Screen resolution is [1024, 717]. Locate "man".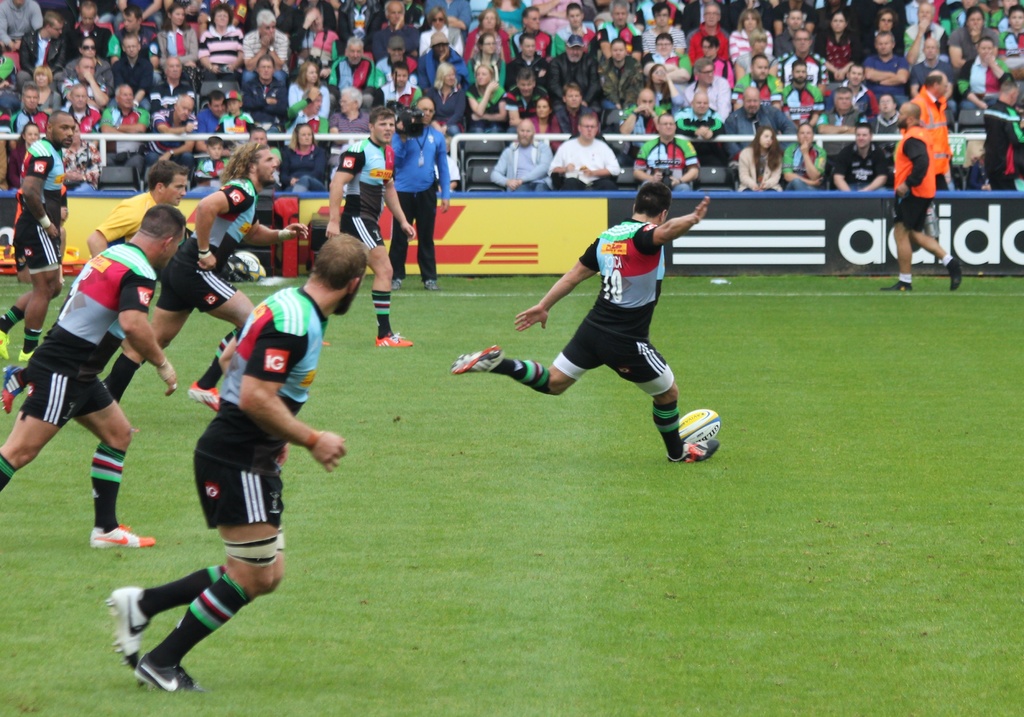
[144,139,278,360].
